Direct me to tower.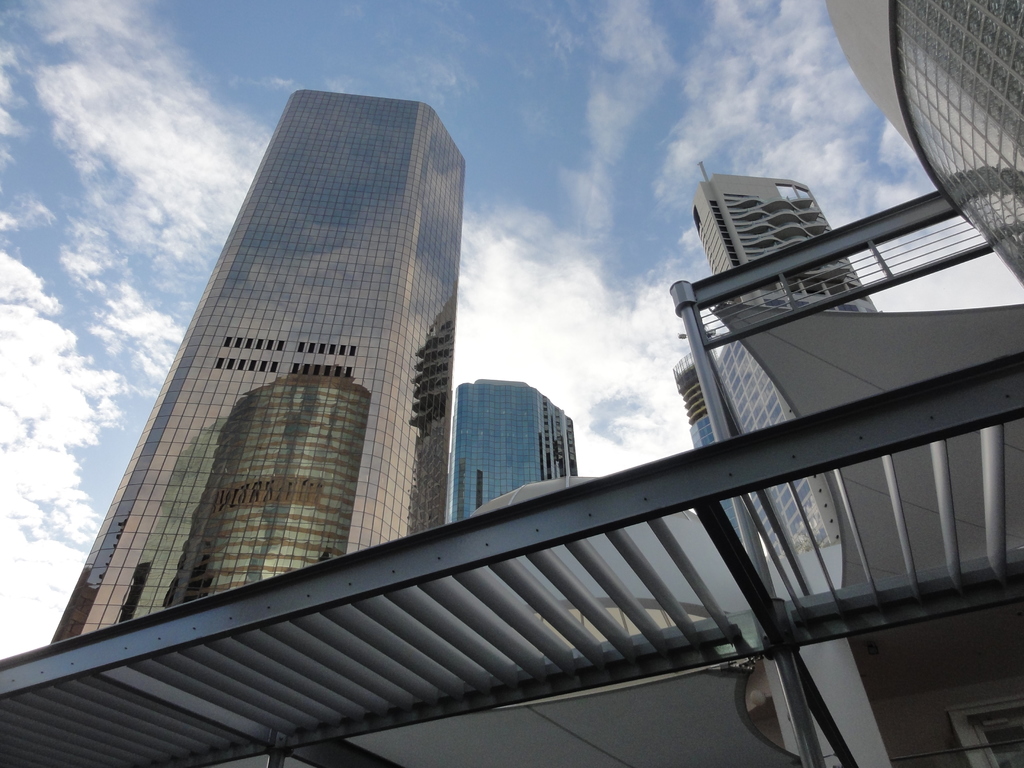
Direction: BBox(827, 0, 1023, 290).
